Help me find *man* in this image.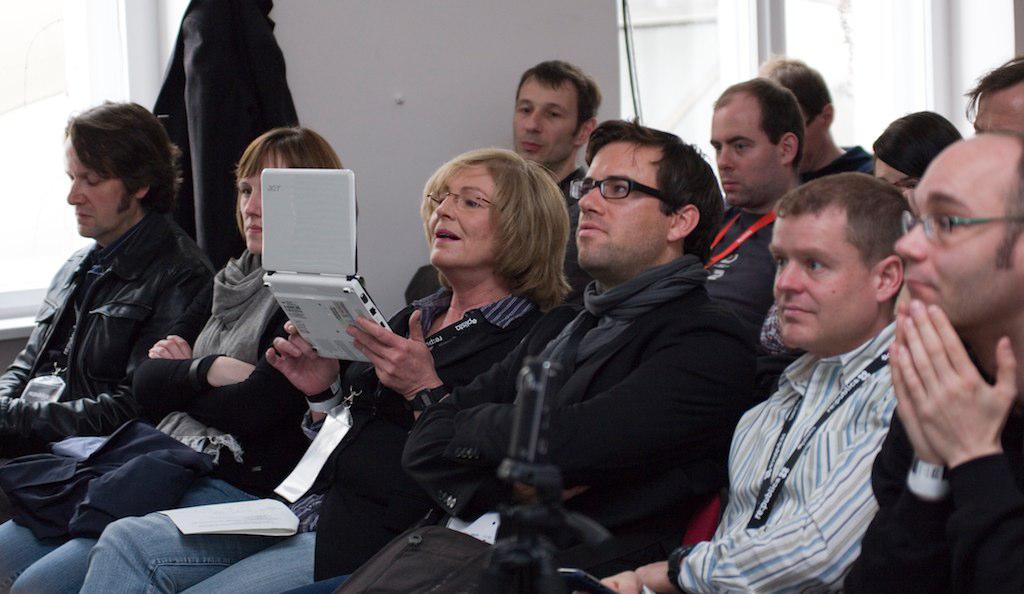
Found it: bbox(697, 73, 827, 334).
